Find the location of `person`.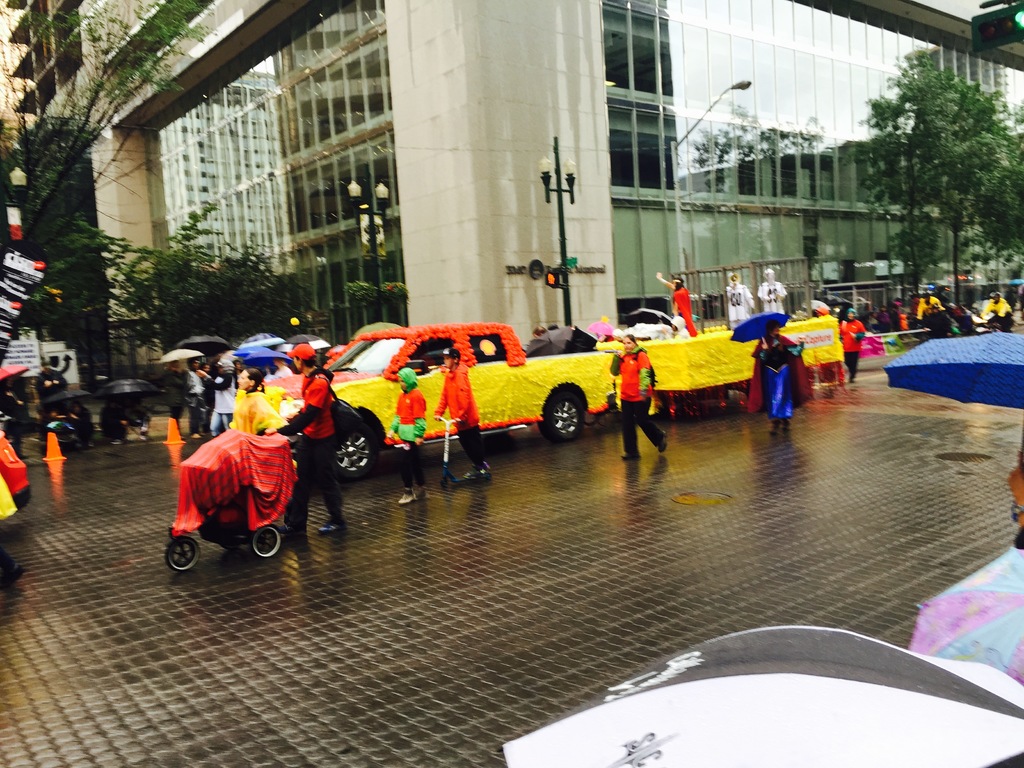
Location: detection(980, 288, 1009, 335).
